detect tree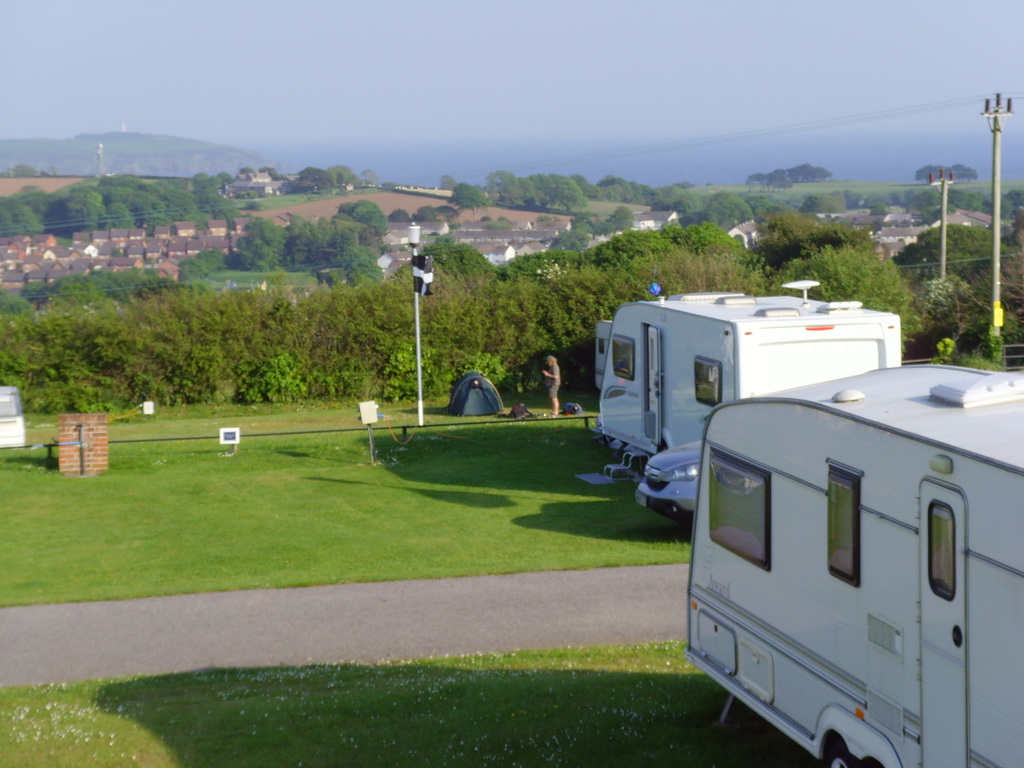
435:200:456:223
